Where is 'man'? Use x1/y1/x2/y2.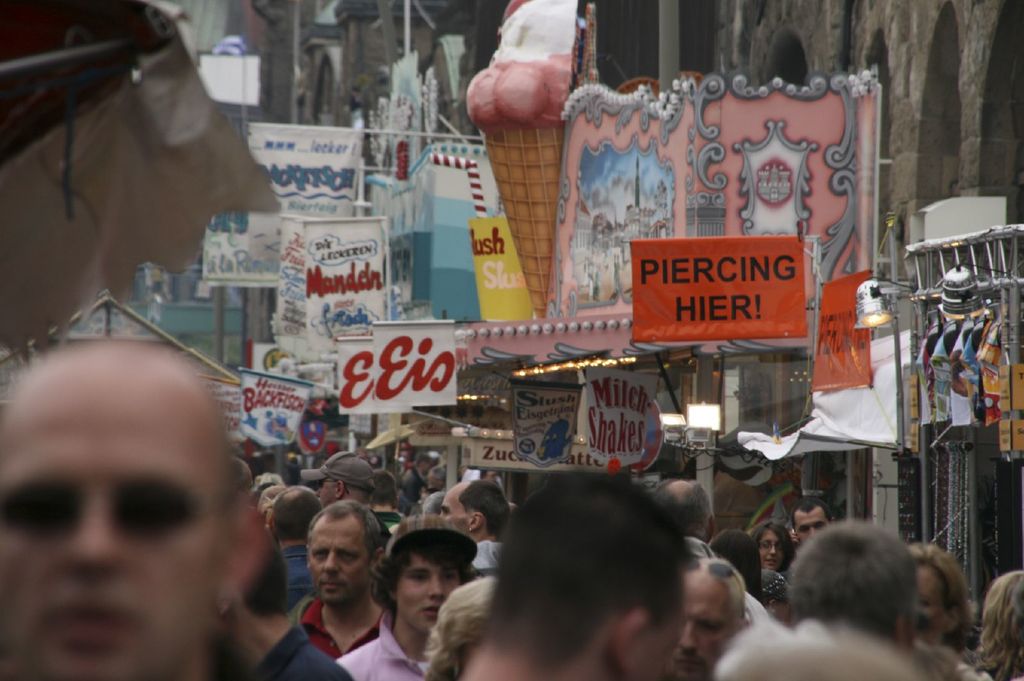
0/335/257/680.
